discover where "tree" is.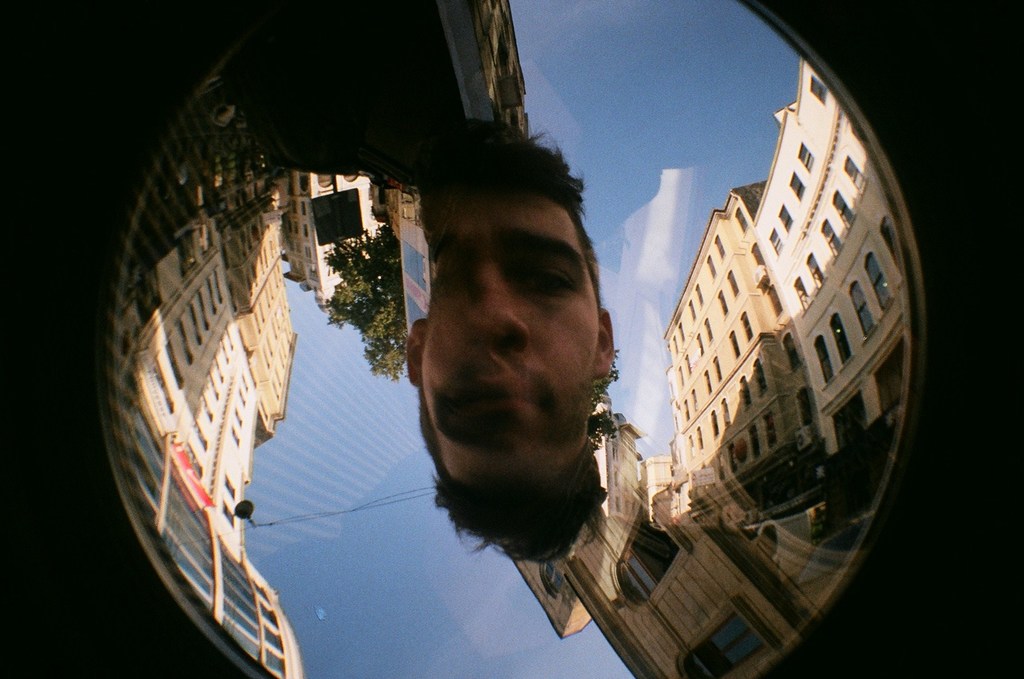
Discovered at <box>328,225,407,374</box>.
